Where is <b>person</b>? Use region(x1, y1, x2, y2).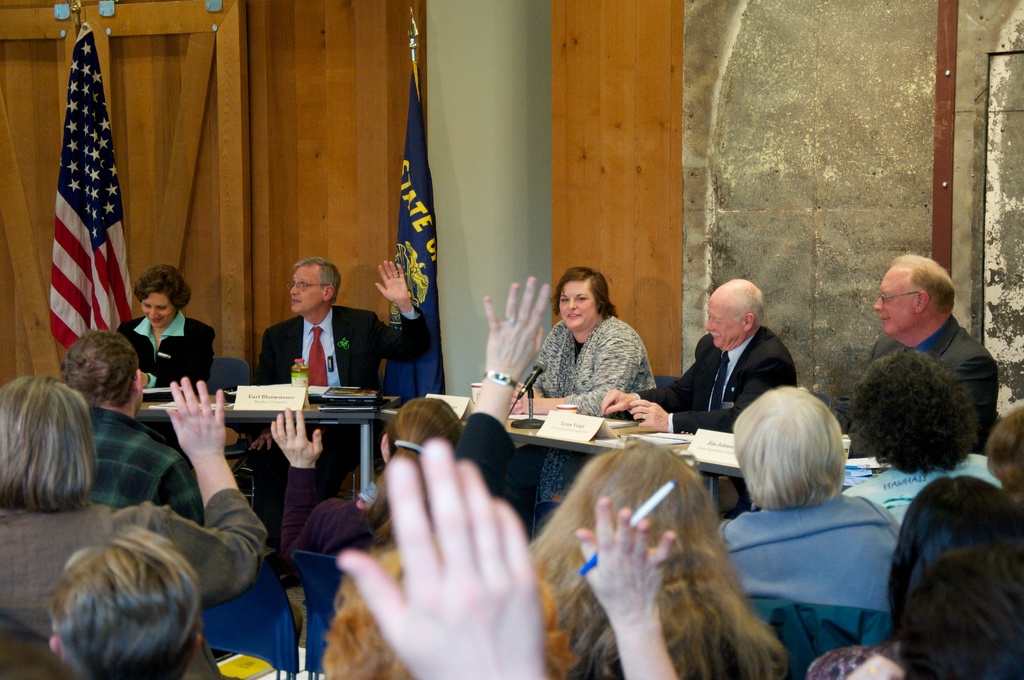
region(509, 261, 657, 428).
